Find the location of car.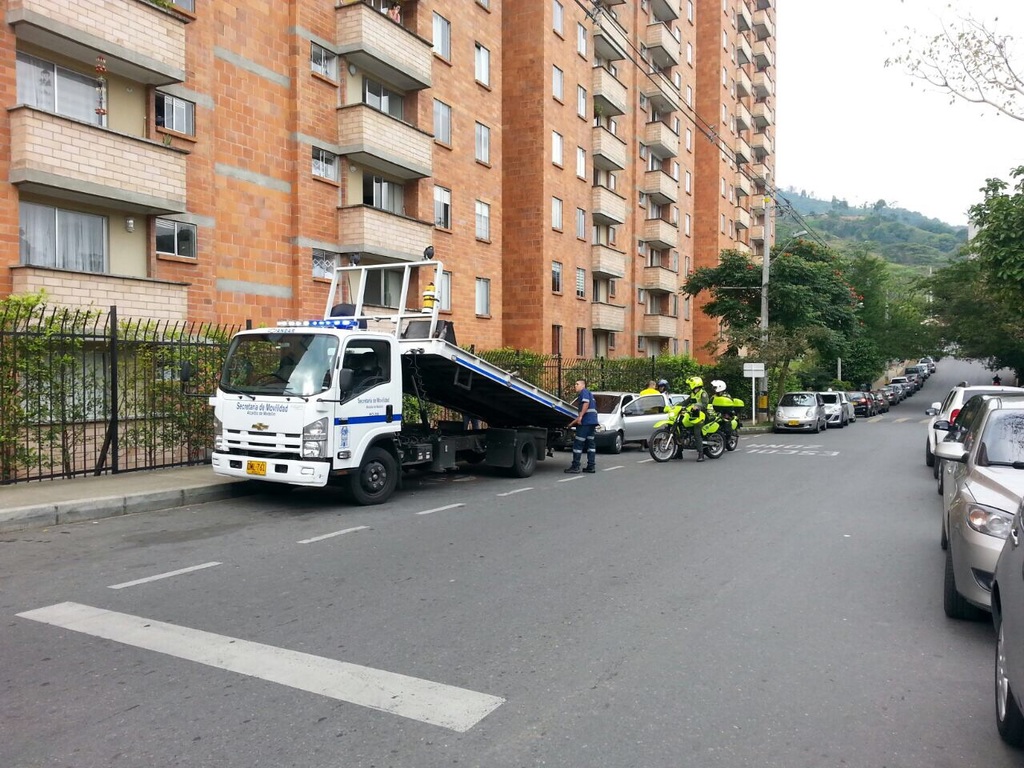
Location: (x1=577, y1=385, x2=673, y2=457).
